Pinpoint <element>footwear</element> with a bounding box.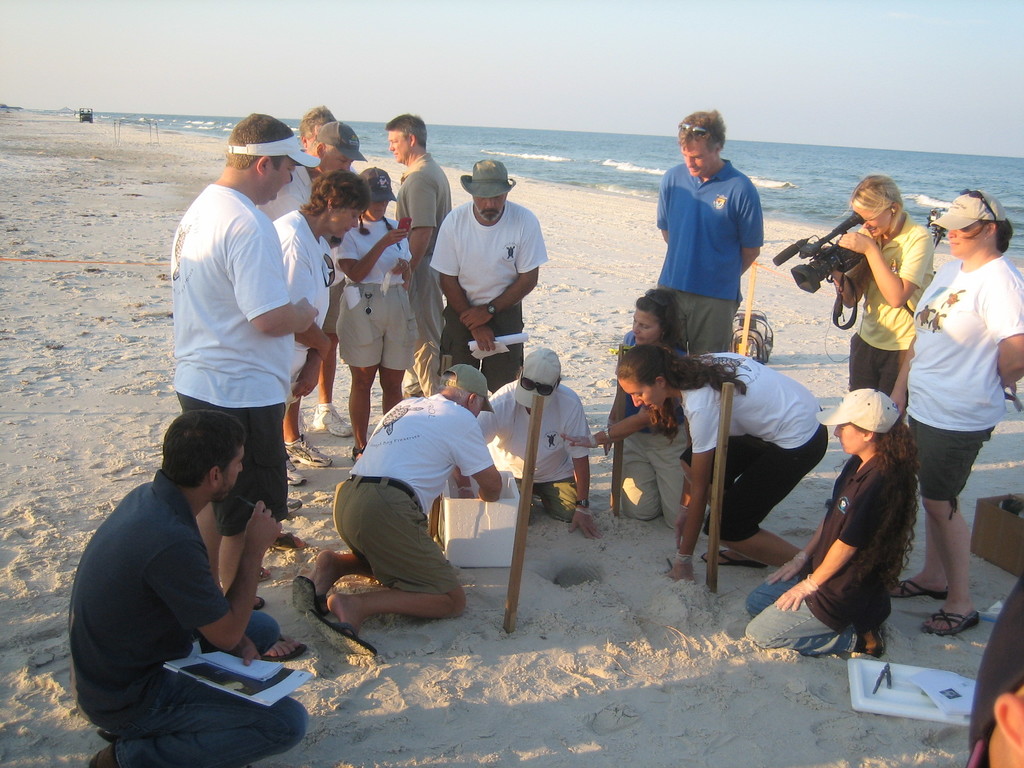
crop(270, 437, 331, 467).
